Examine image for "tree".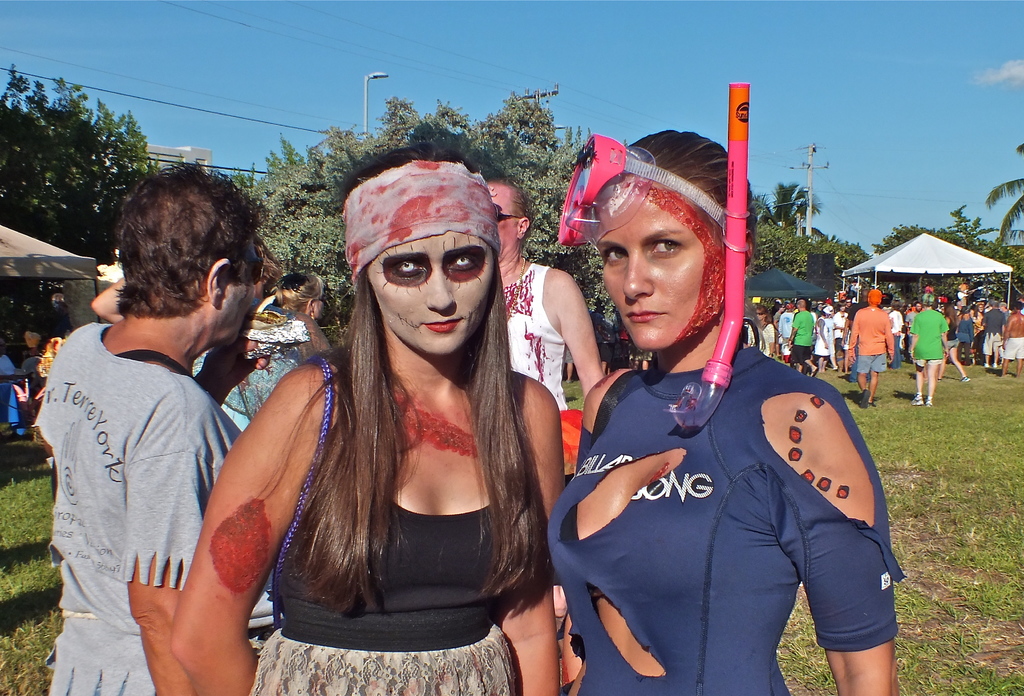
Examination result: select_region(0, 66, 158, 348).
